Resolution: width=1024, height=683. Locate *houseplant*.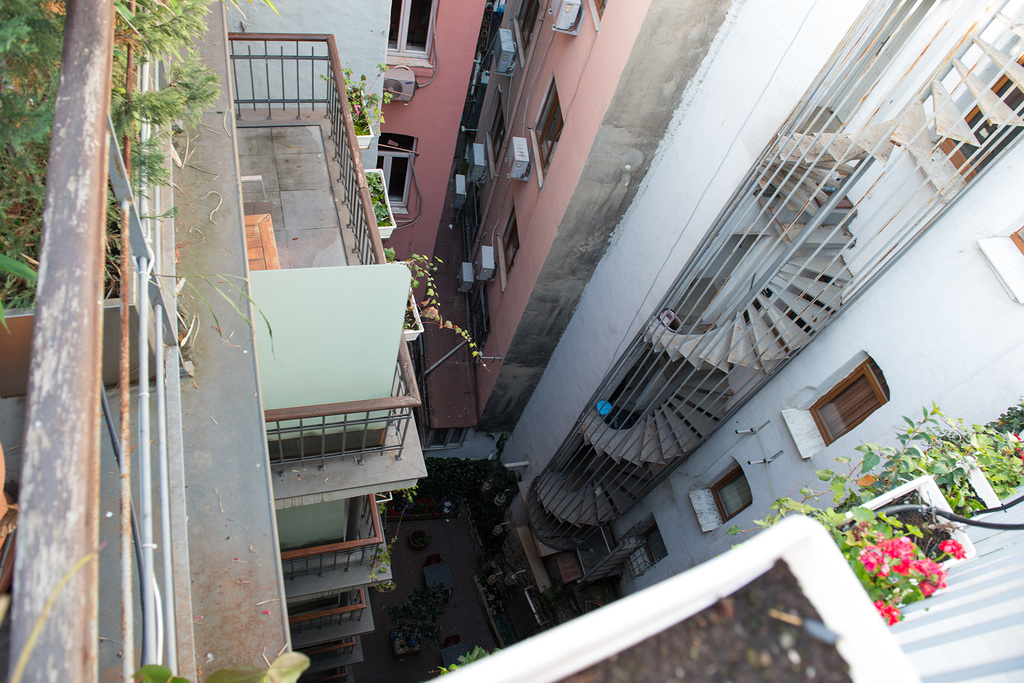
<region>730, 461, 984, 620</region>.
